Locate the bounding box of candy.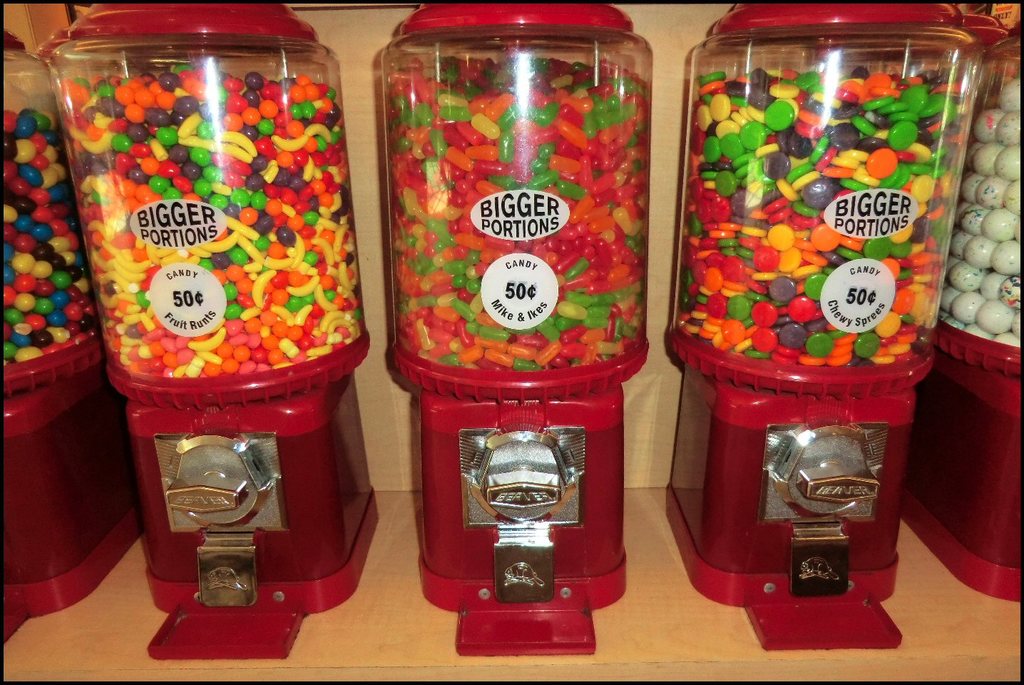
Bounding box: region(998, 106, 1019, 142).
